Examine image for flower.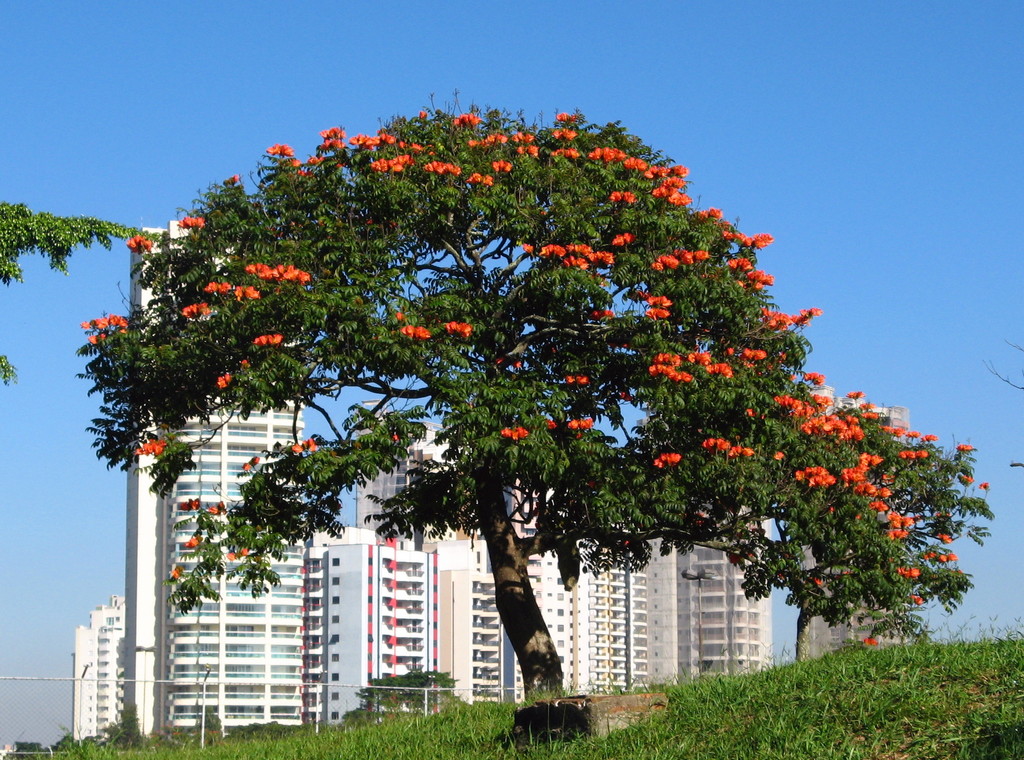
Examination result: detection(413, 325, 429, 338).
